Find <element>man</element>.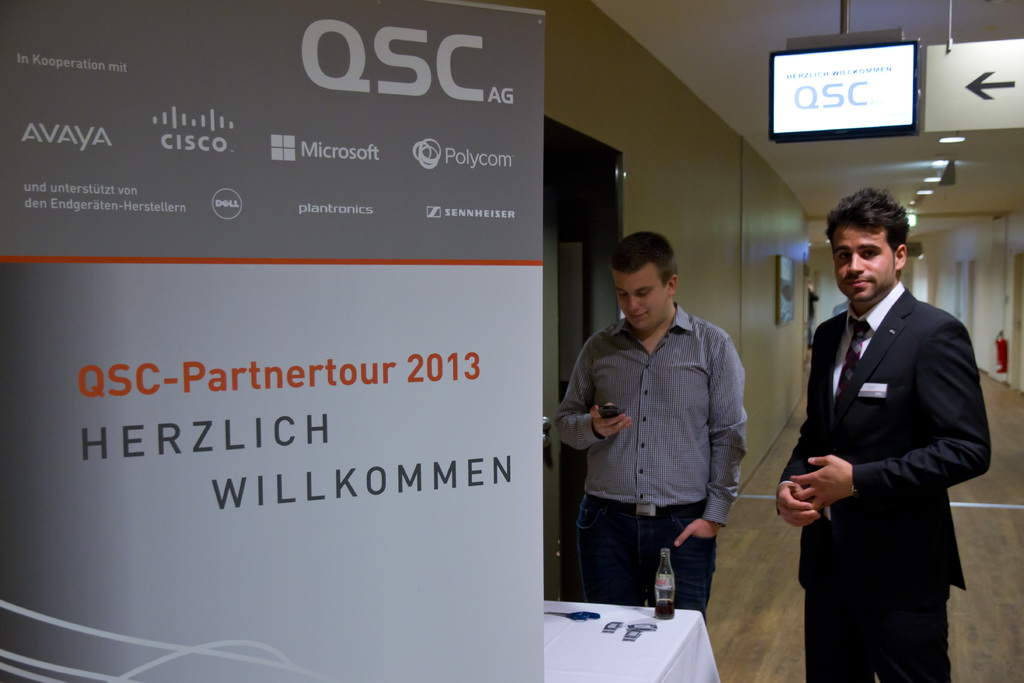
567/225/767/615.
